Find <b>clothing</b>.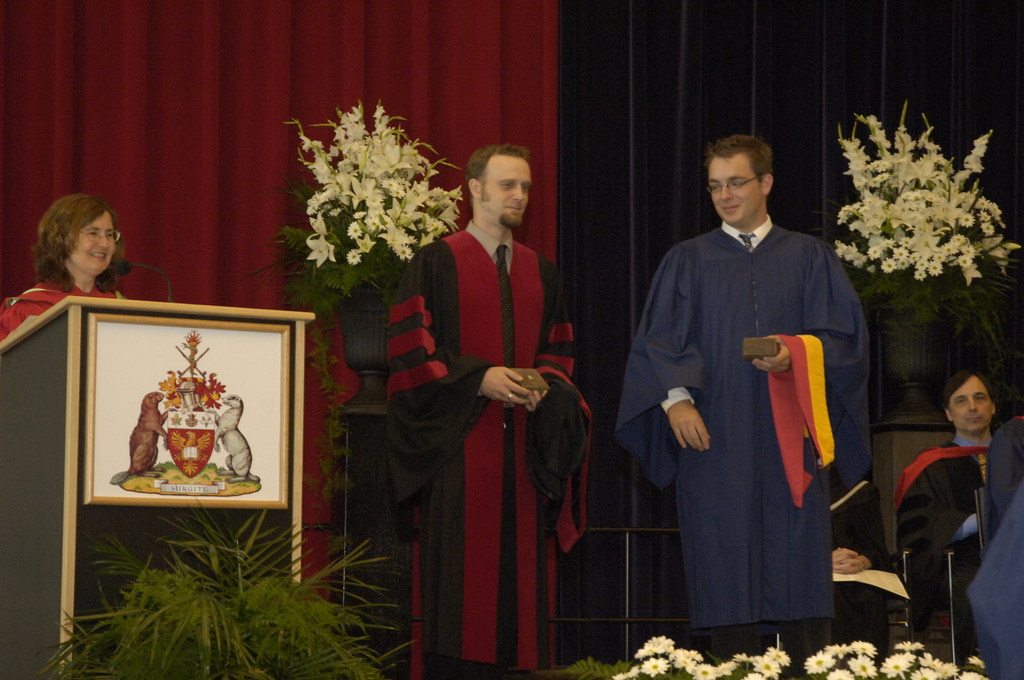
Rect(381, 213, 593, 670).
